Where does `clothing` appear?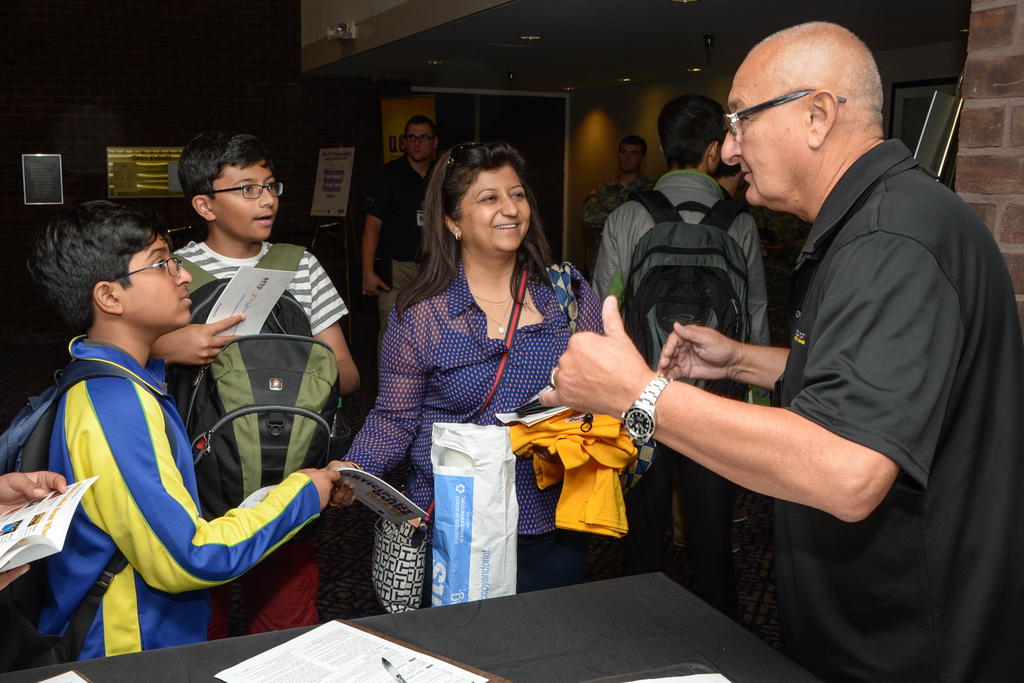
Appears at detection(758, 132, 1023, 682).
